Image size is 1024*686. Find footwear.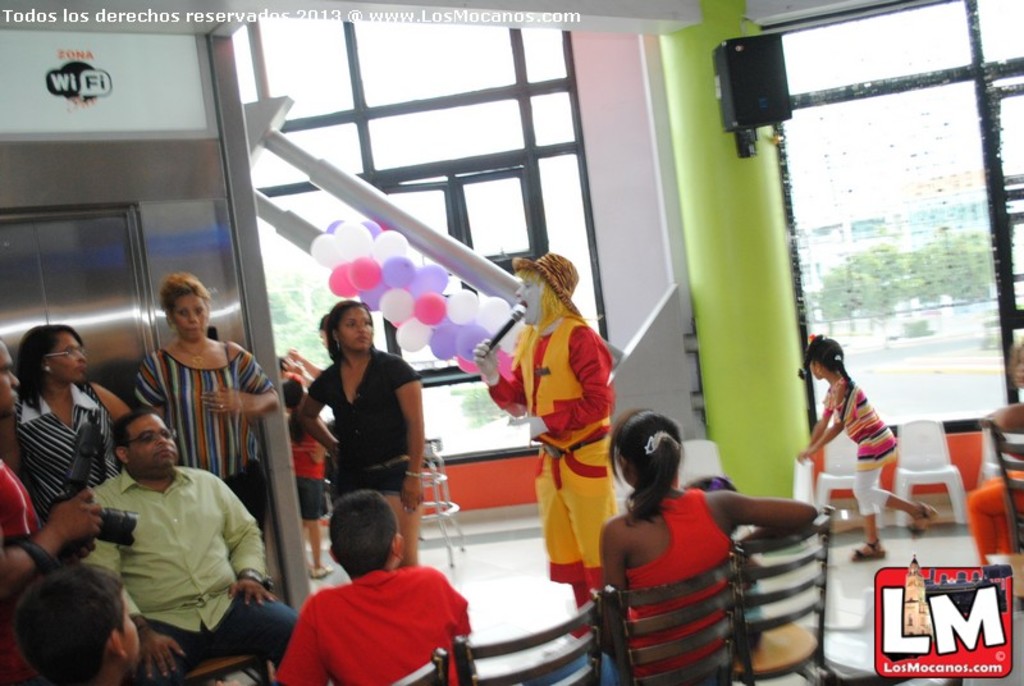
box=[850, 539, 886, 552].
